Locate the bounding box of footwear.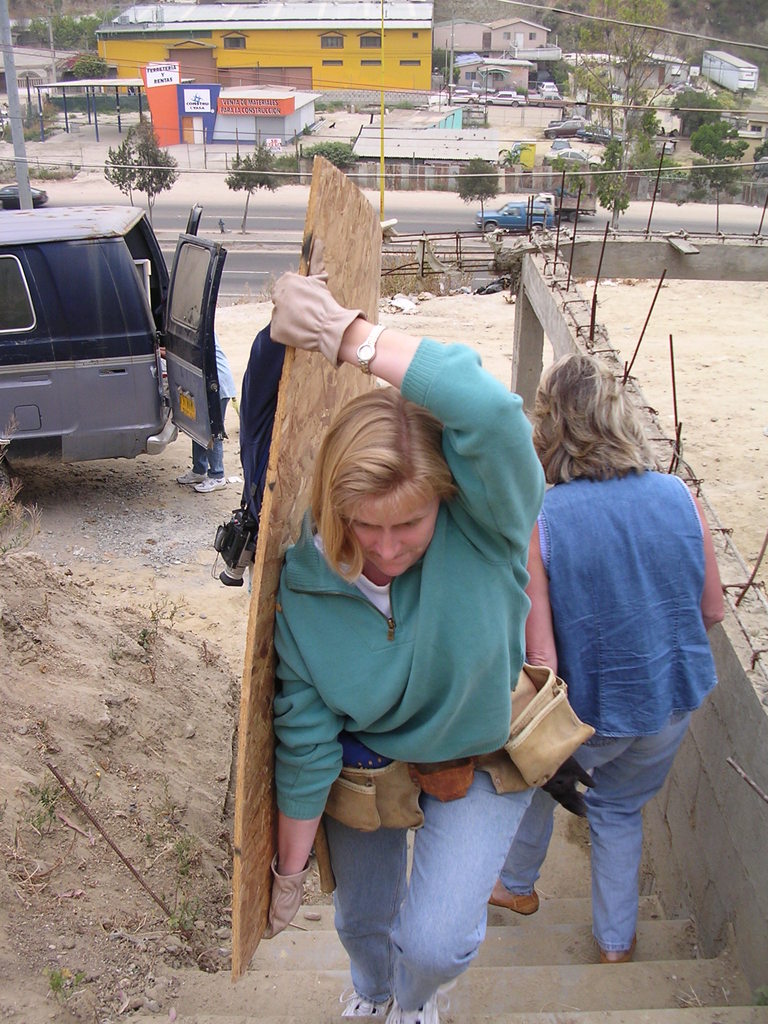
Bounding box: 598, 937, 634, 966.
